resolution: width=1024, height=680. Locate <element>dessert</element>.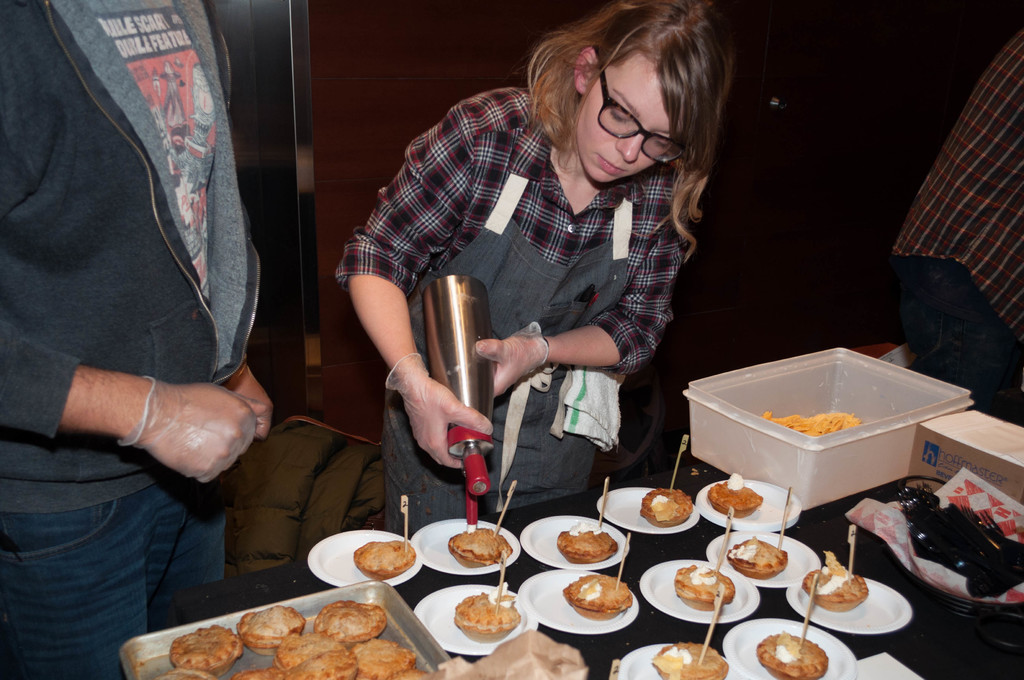
x1=678, y1=567, x2=739, y2=610.
